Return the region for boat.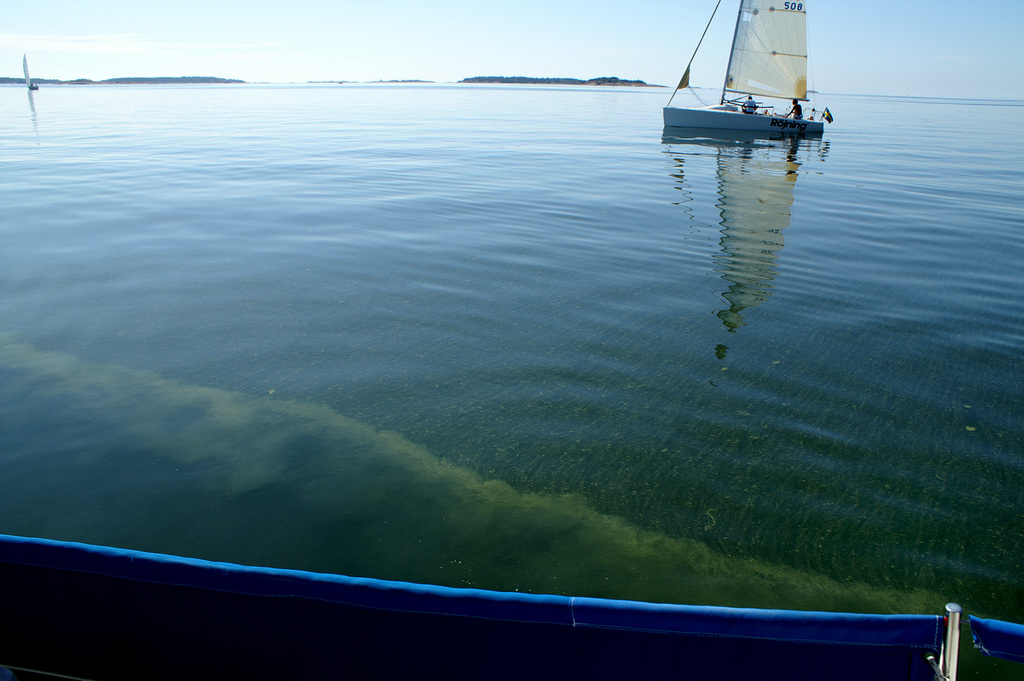
[x1=660, y1=13, x2=852, y2=145].
